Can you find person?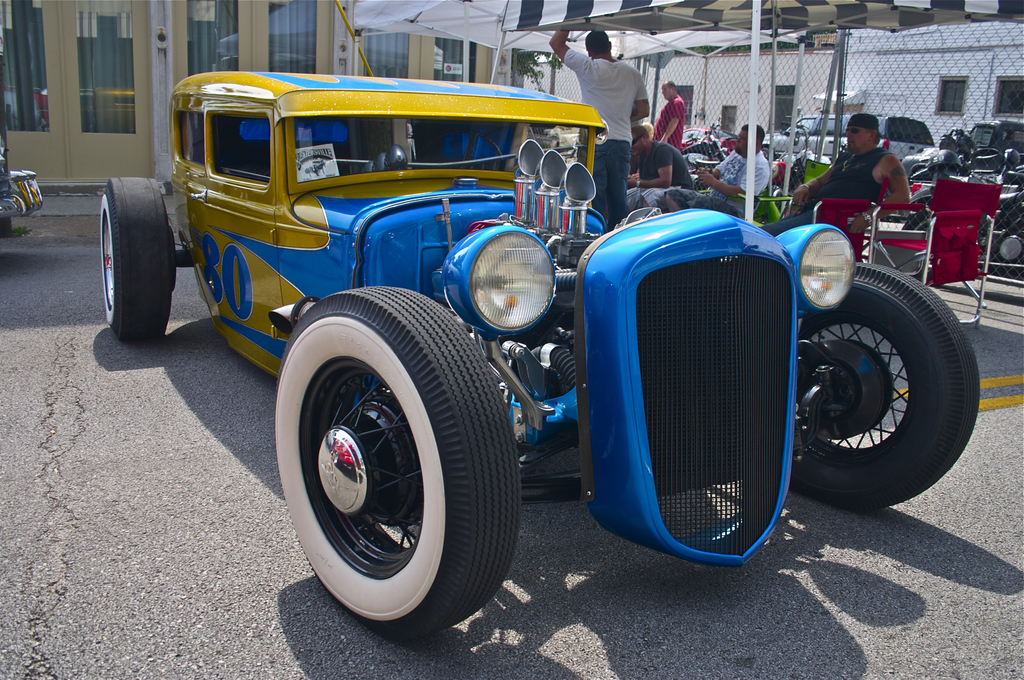
Yes, bounding box: [x1=548, y1=28, x2=648, y2=235].
